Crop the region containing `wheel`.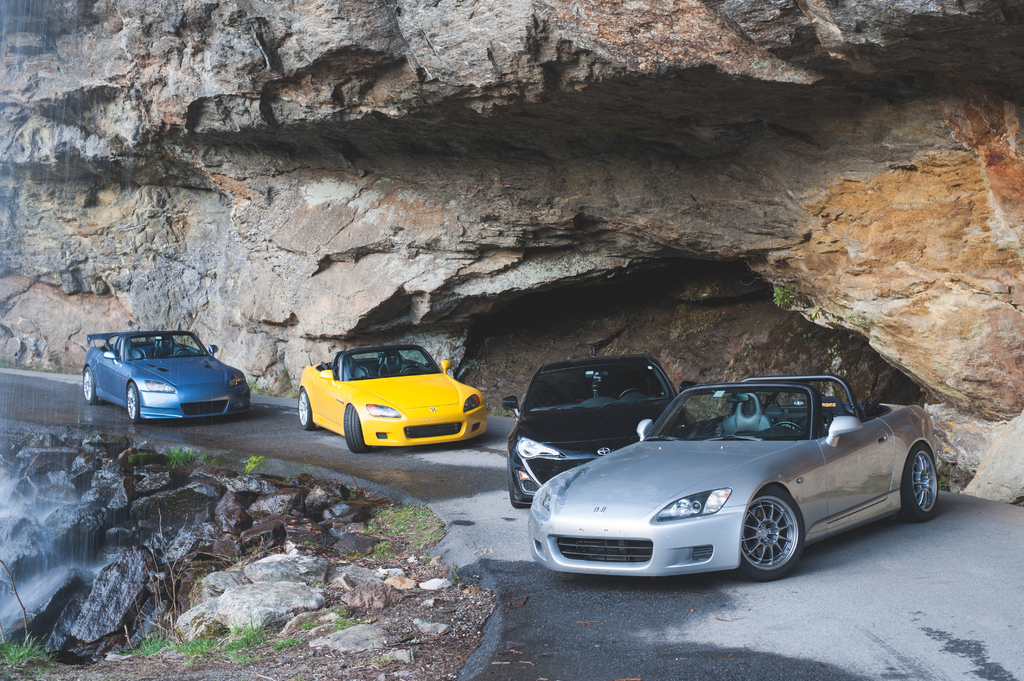
Crop region: select_region(84, 366, 97, 402).
